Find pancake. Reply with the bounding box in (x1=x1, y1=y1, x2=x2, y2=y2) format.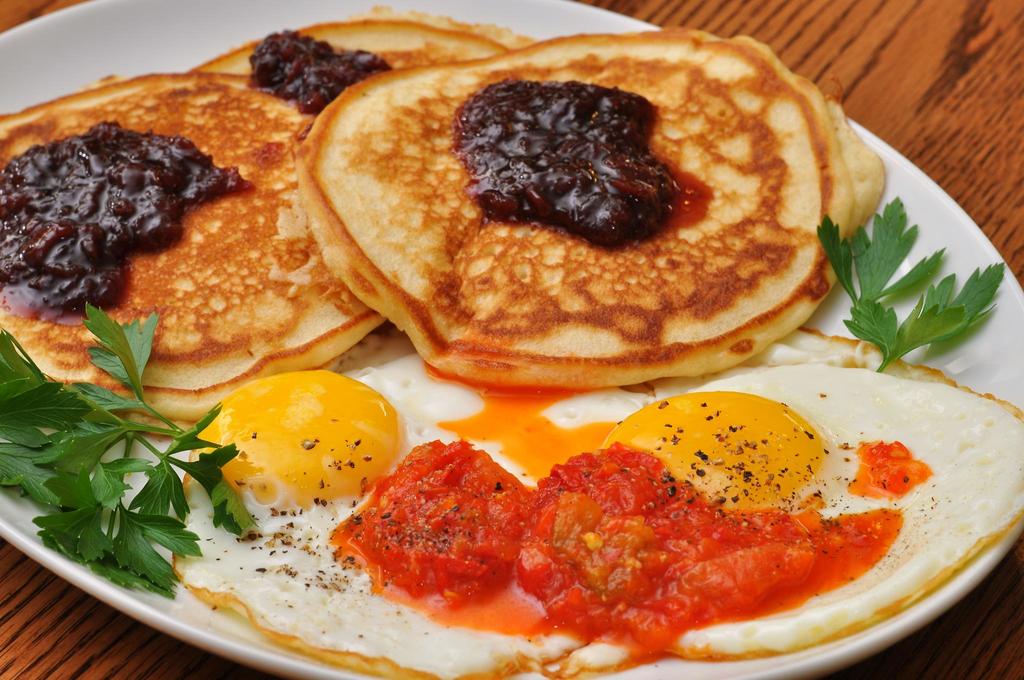
(x1=184, y1=4, x2=519, y2=111).
